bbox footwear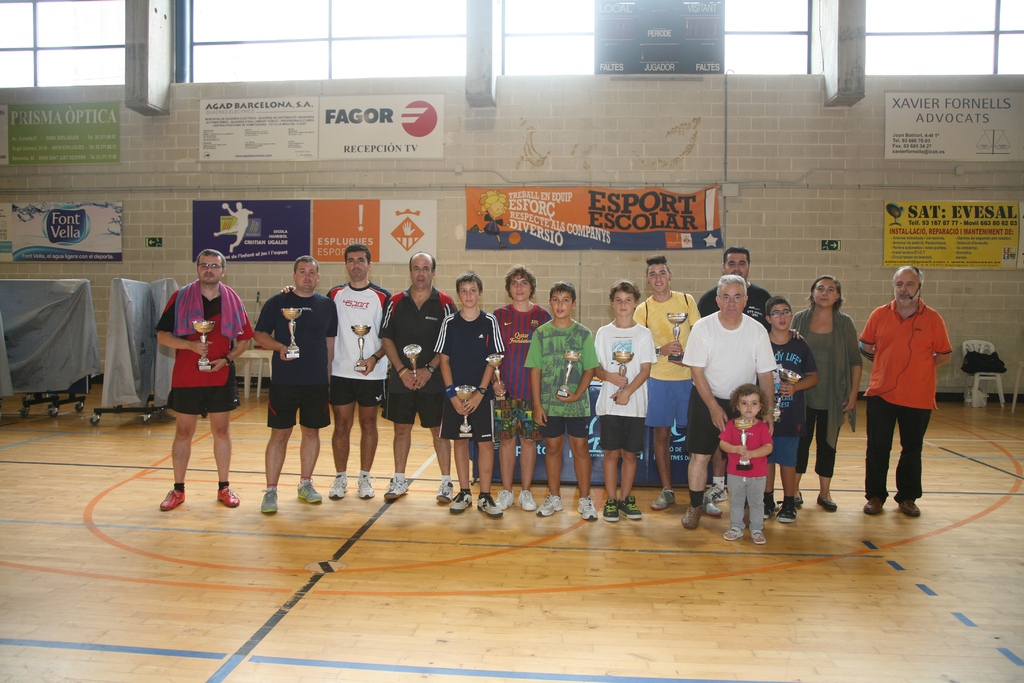
[260, 484, 280, 520]
